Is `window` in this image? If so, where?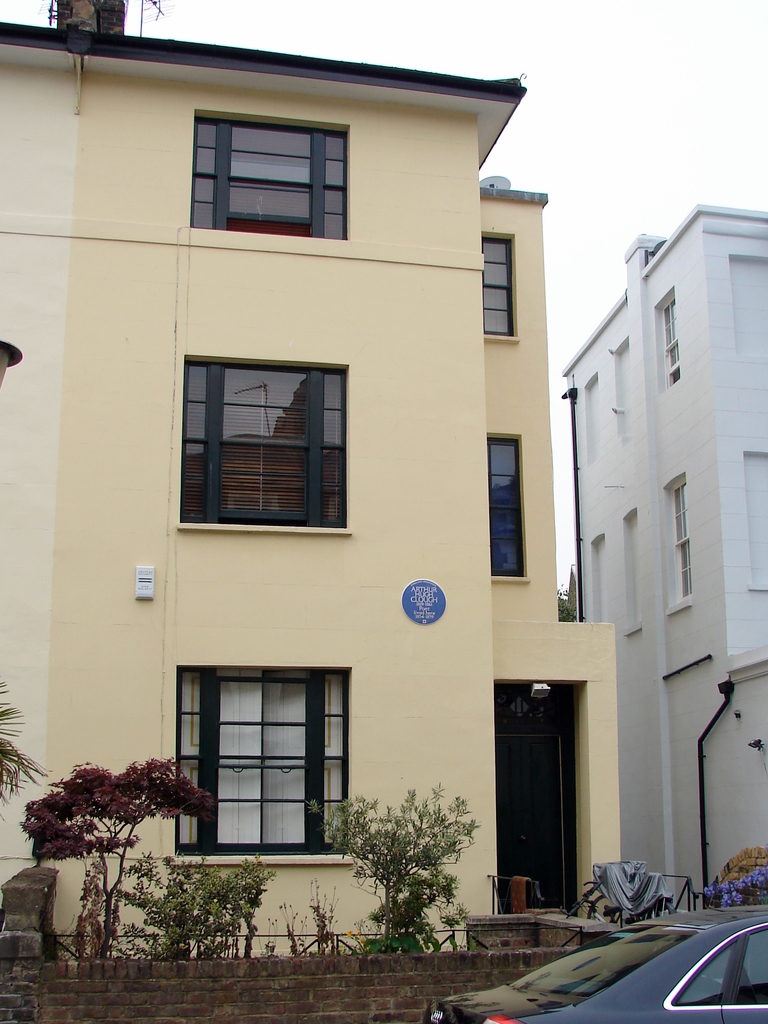
Yes, at {"left": 481, "top": 237, "right": 519, "bottom": 335}.
